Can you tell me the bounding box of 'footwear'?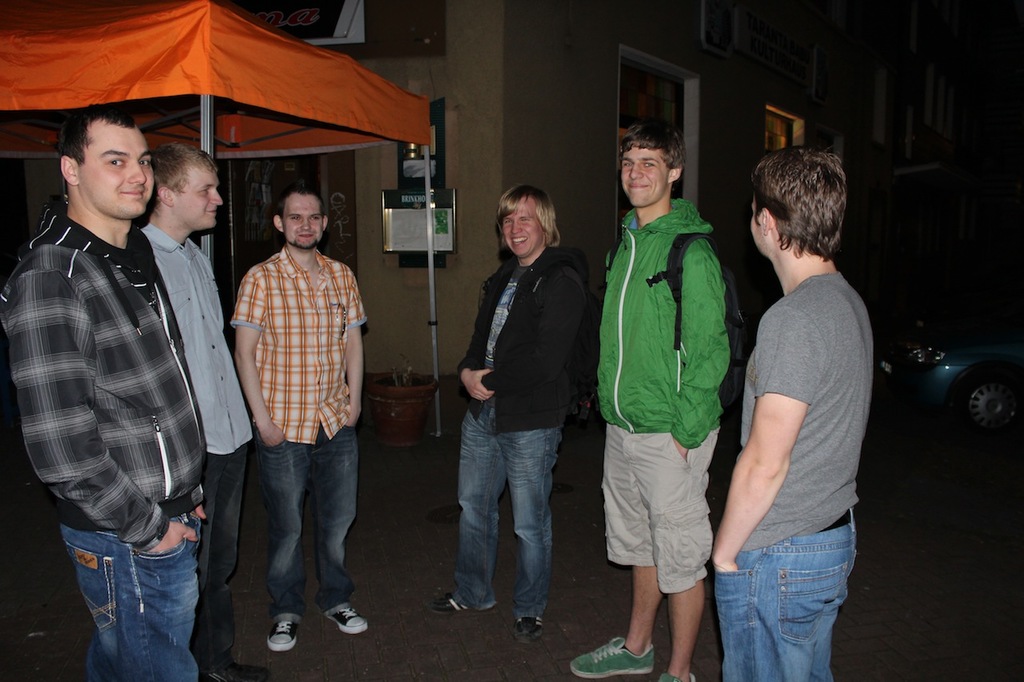
pyautogui.locateOnScreen(431, 590, 462, 611).
